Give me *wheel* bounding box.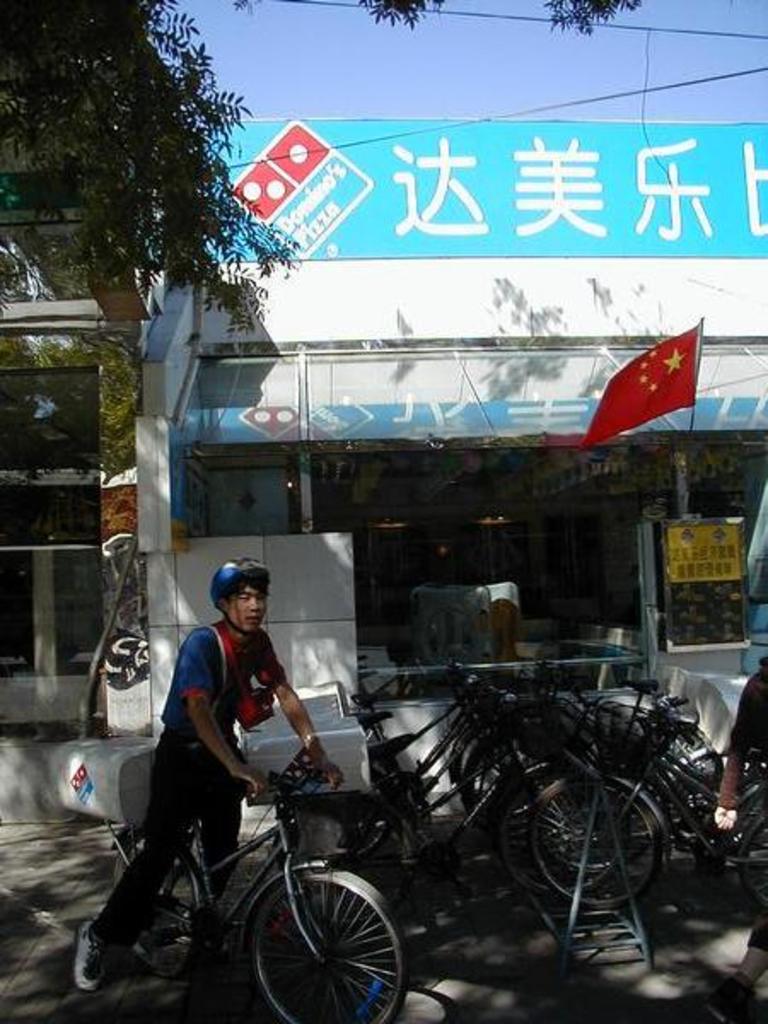
box(109, 836, 213, 980).
